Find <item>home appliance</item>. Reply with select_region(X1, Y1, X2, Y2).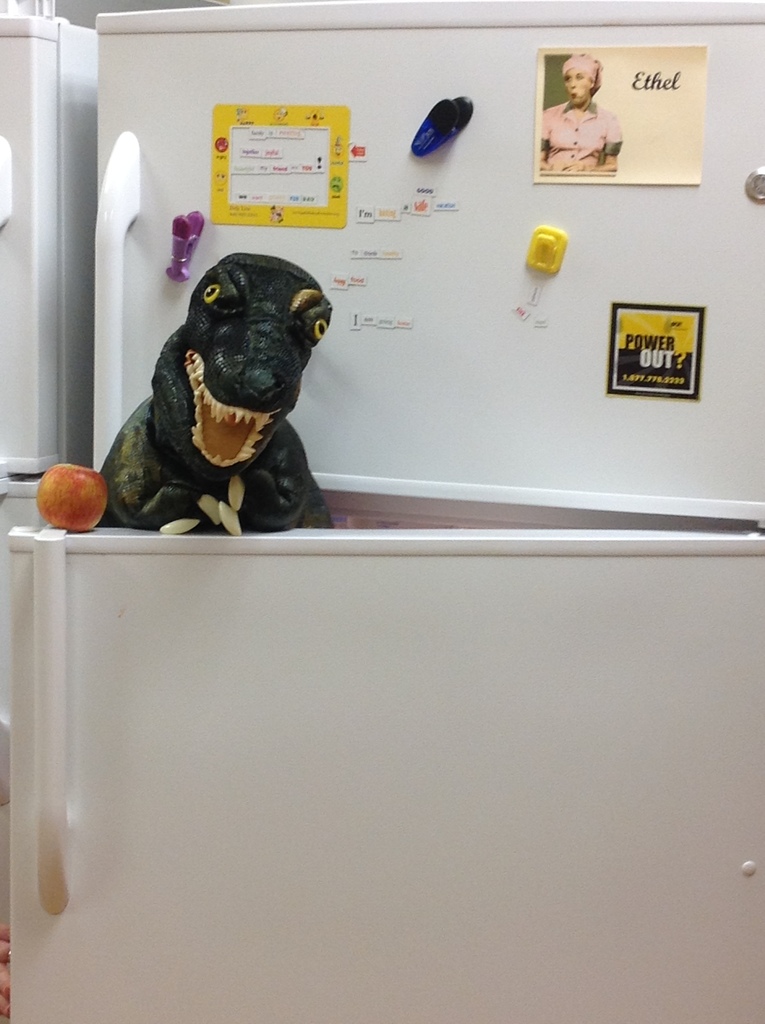
select_region(7, 0, 764, 1023).
